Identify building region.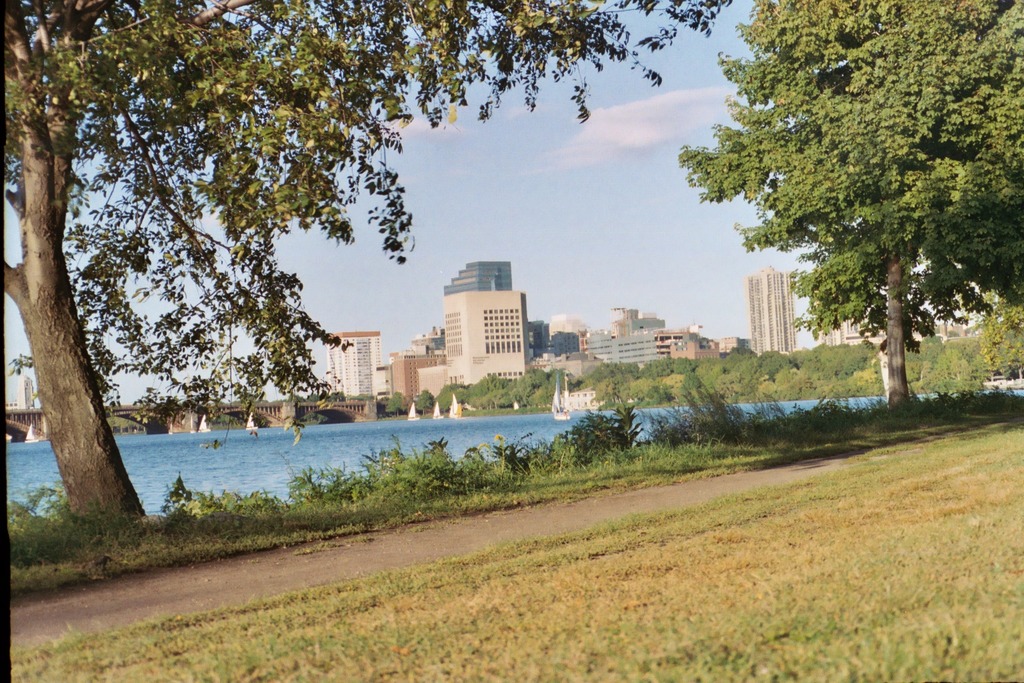
Region: pyautogui.locateOnScreen(443, 256, 529, 392).
